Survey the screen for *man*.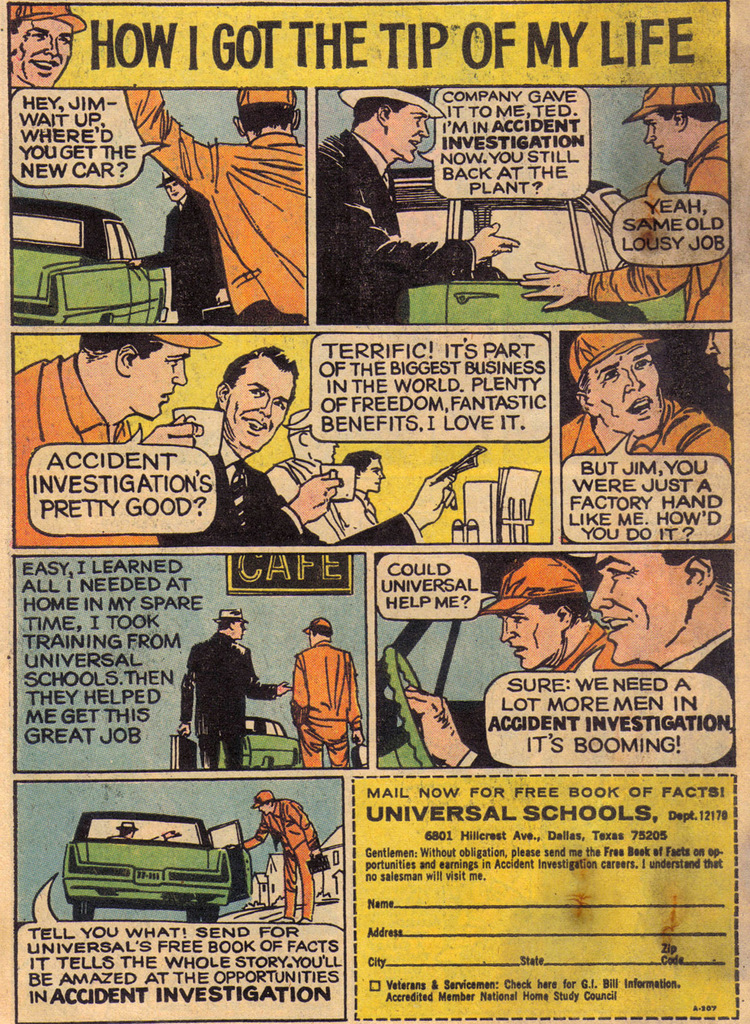
Survey found: rect(286, 617, 362, 770).
